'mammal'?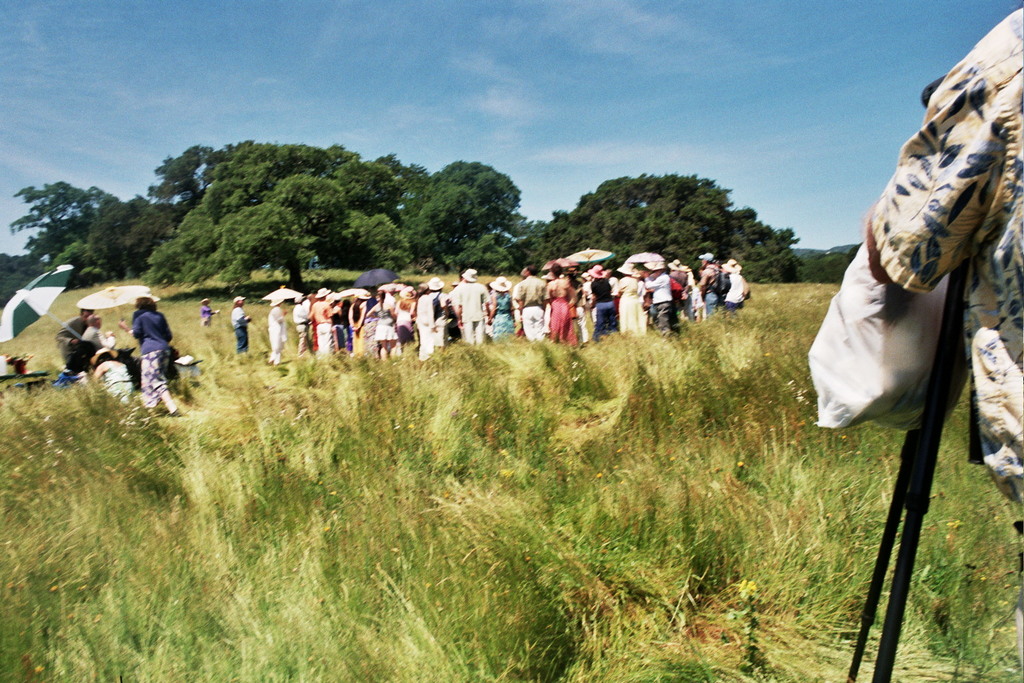
{"left": 365, "top": 291, "right": 399, "bottom": 362}
